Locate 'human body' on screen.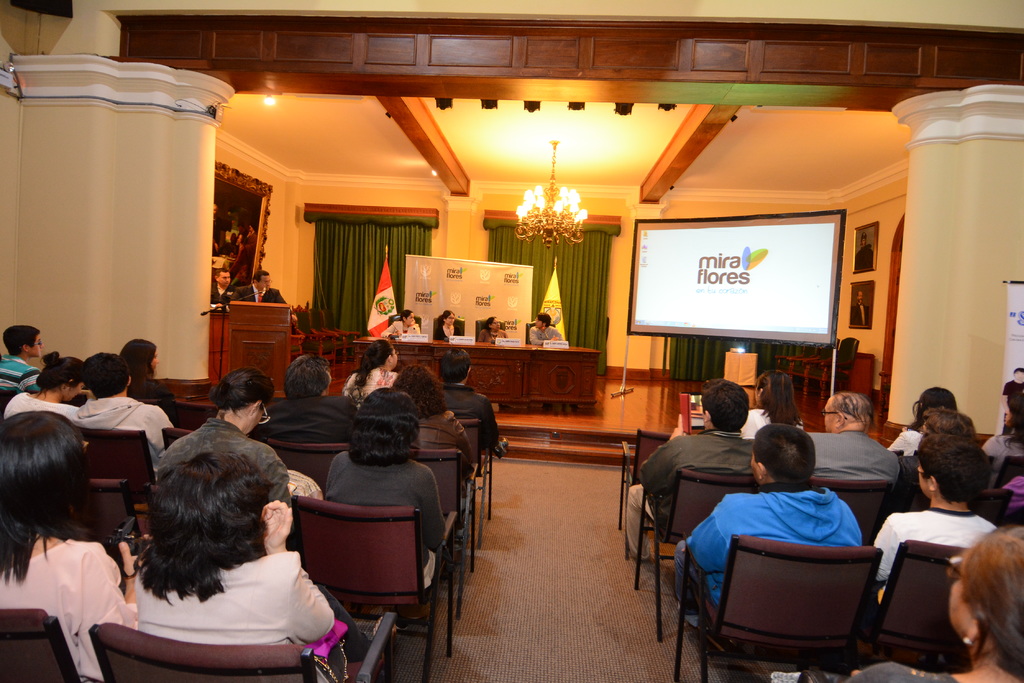
On screen at <region>476, 315, 507, 350</region>.
